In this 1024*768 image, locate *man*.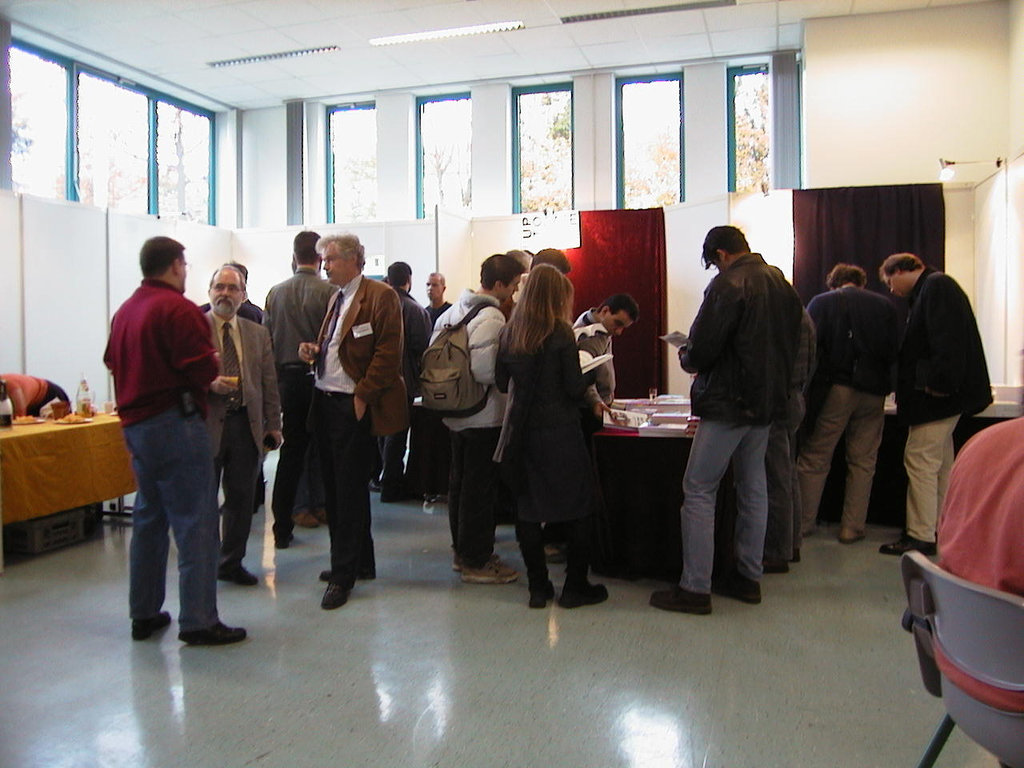
Bounding box: (930, 414, 1023, 722).
